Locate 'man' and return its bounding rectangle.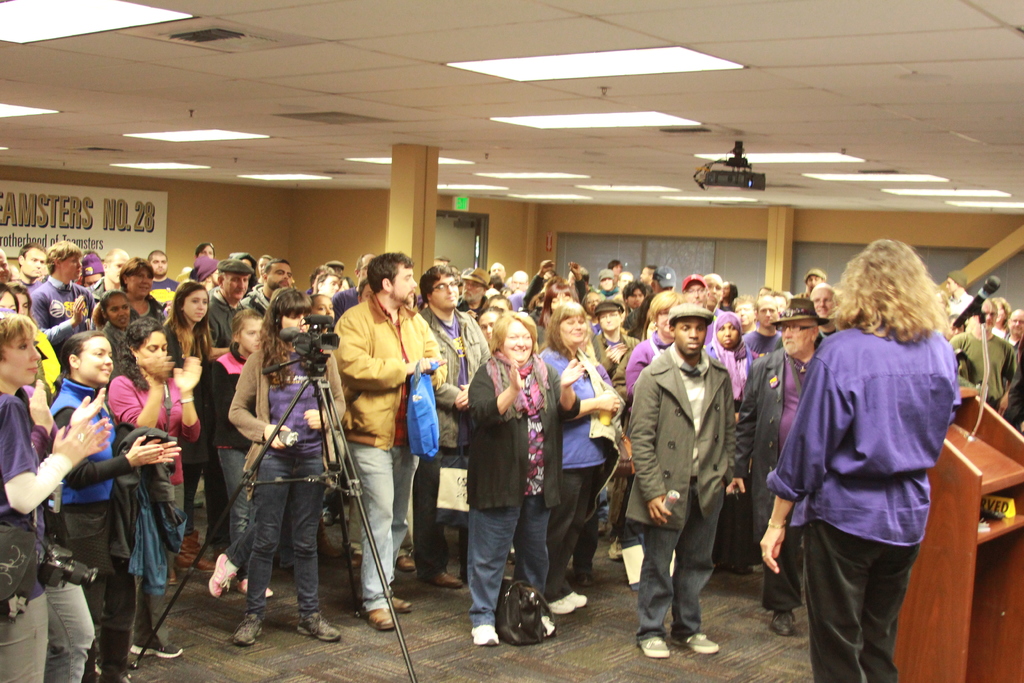
bbox=[147, 251, 177, 315].
